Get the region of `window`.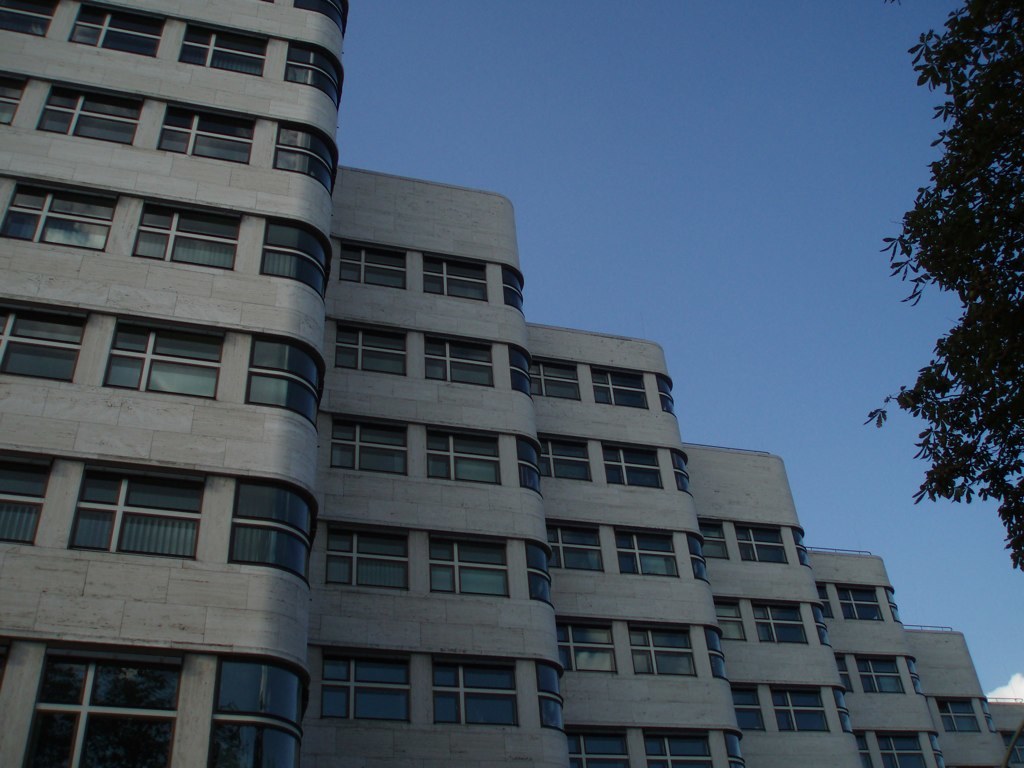
{"x1": 0, "y1": 292, "x2": 104, "y2": 391}.
